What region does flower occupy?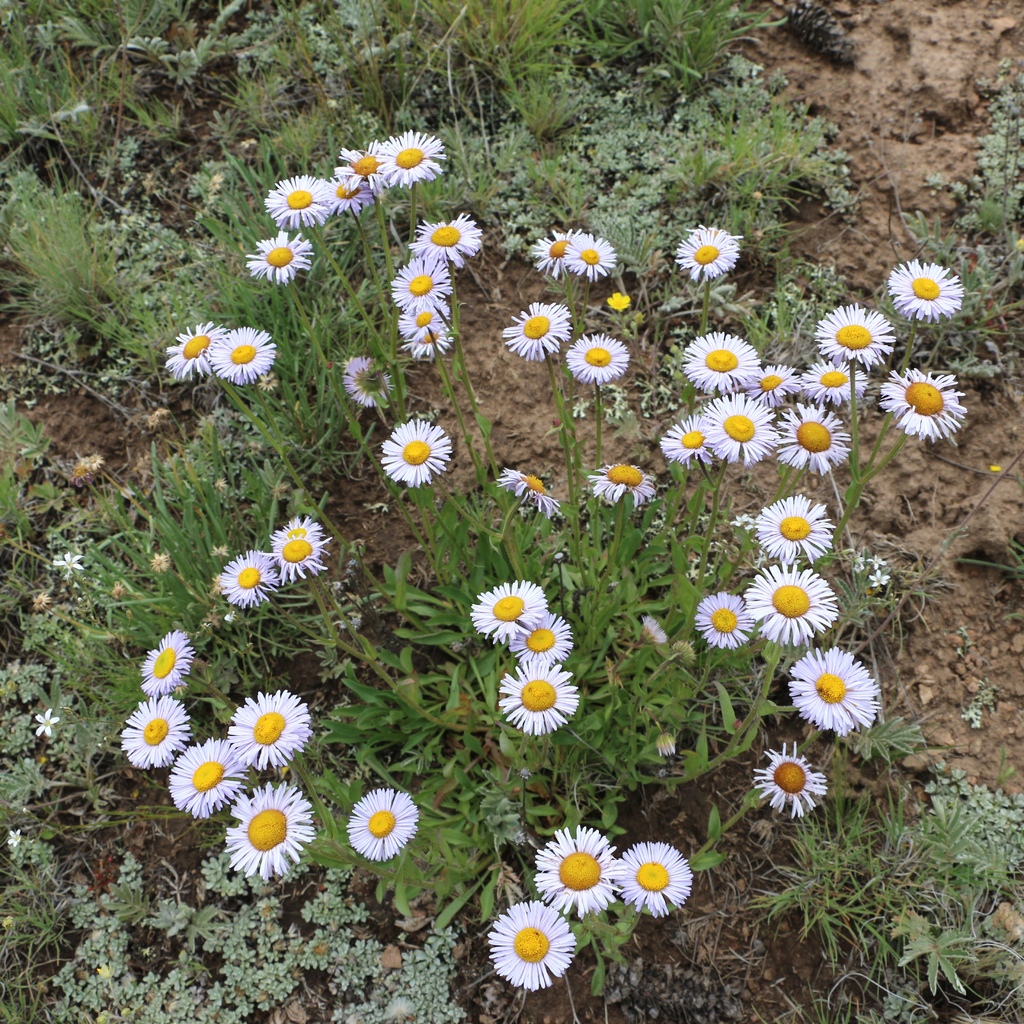
Rect(387, 253, 459, 307).
